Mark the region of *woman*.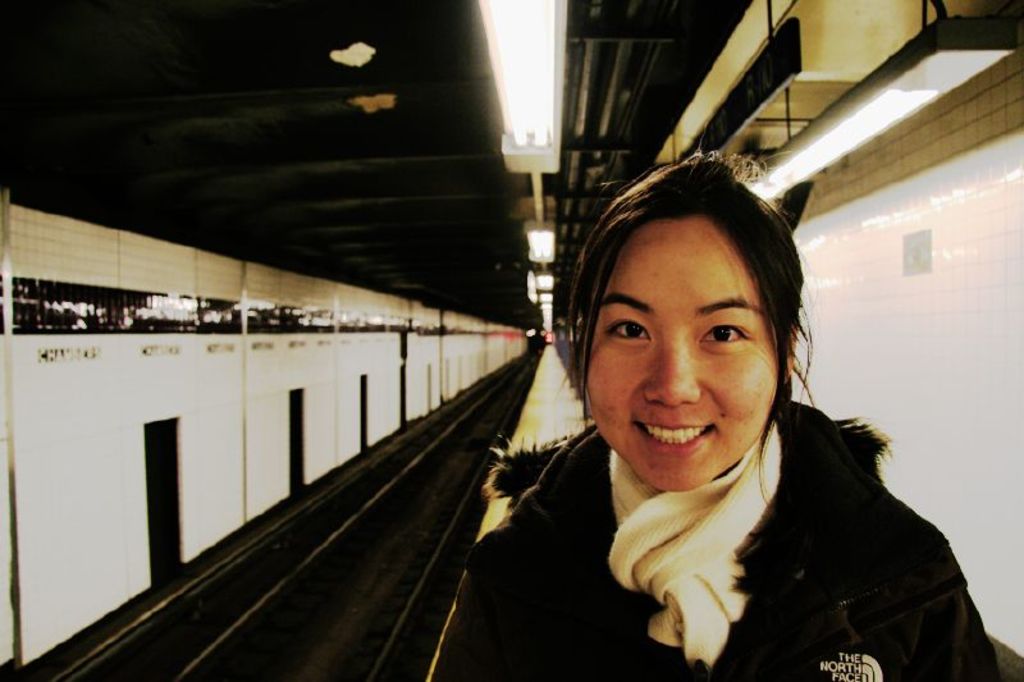
Region: <box>440,150,1010,681</box>.
